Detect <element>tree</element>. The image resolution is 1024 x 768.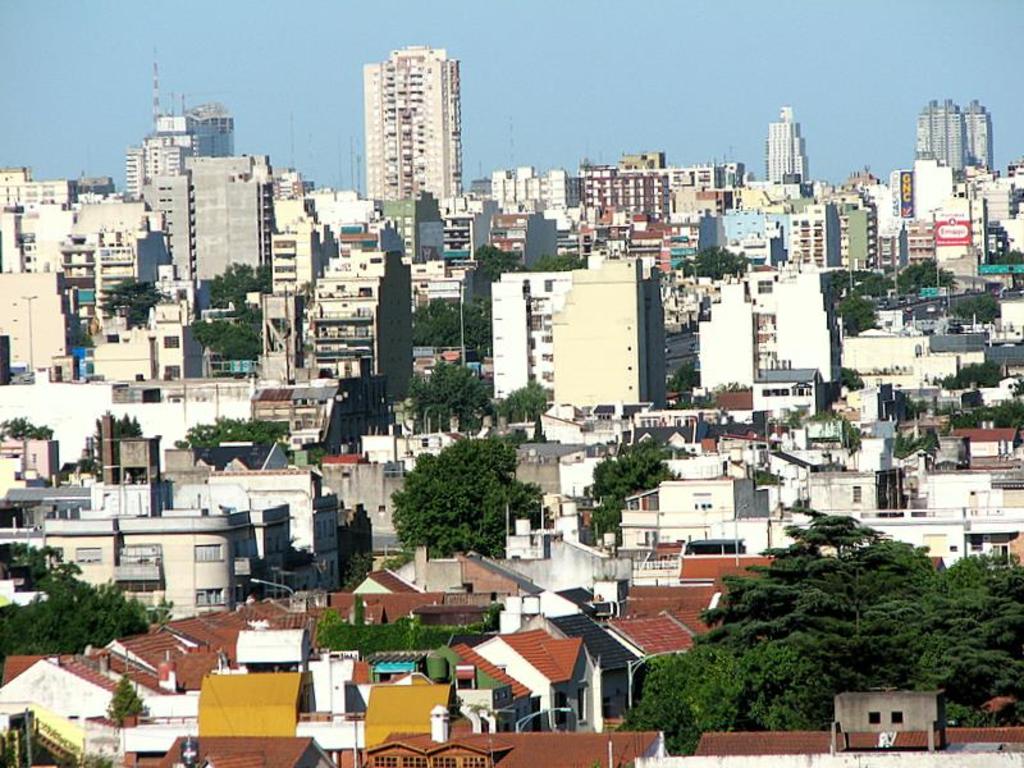
<bbox>616, 503, 1023, 756</bbox>.
